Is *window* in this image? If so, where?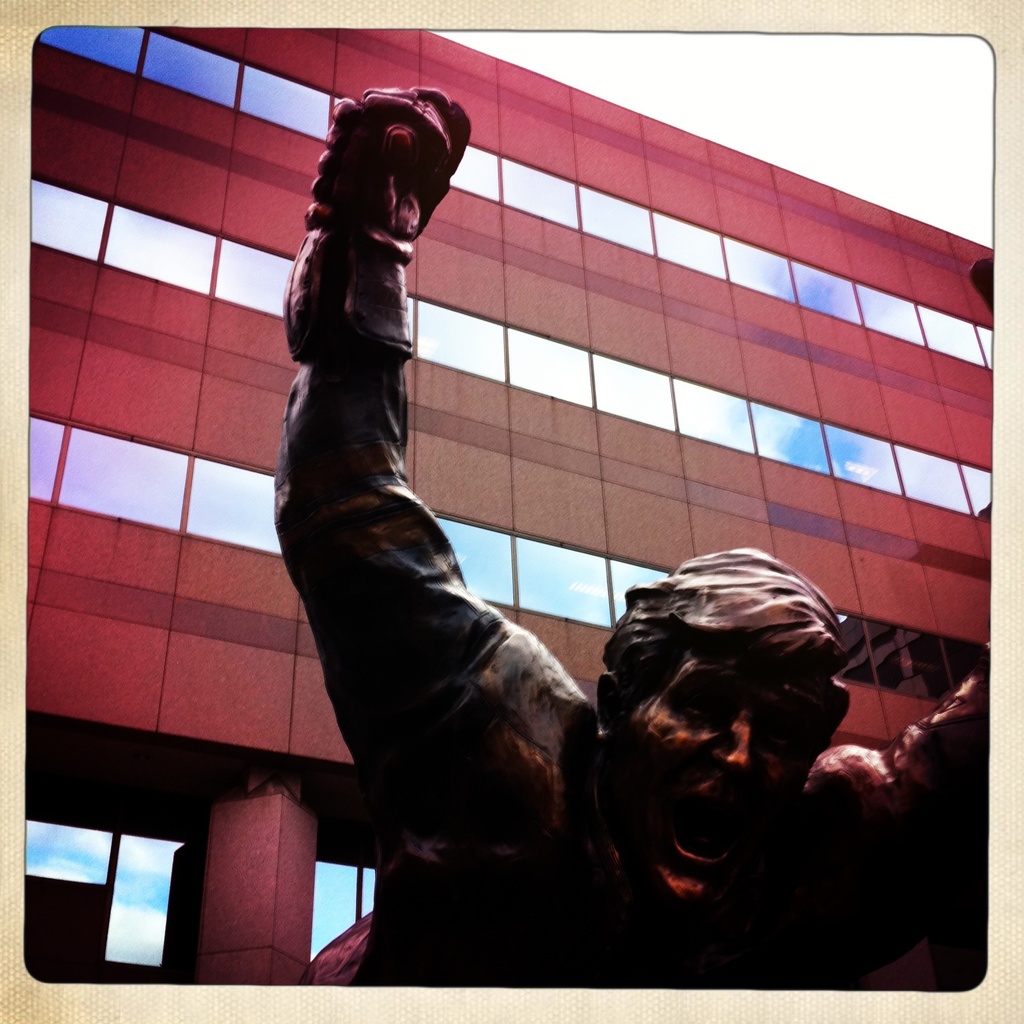
Yes, at <box>442,144,508,196</box>.
